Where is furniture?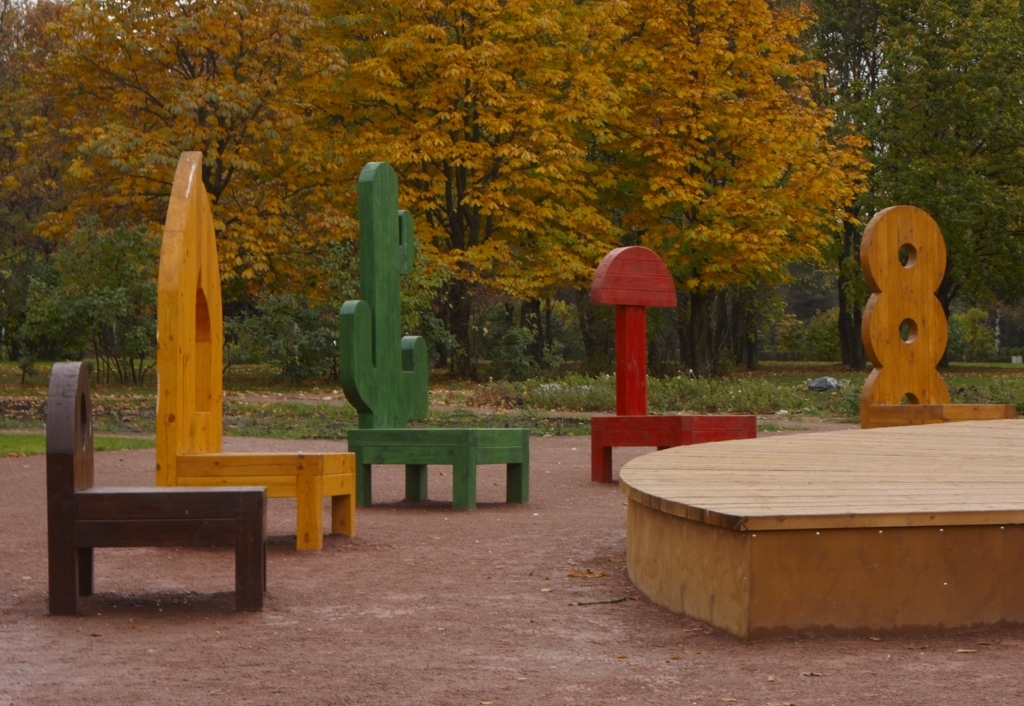
339,161,530,512.
